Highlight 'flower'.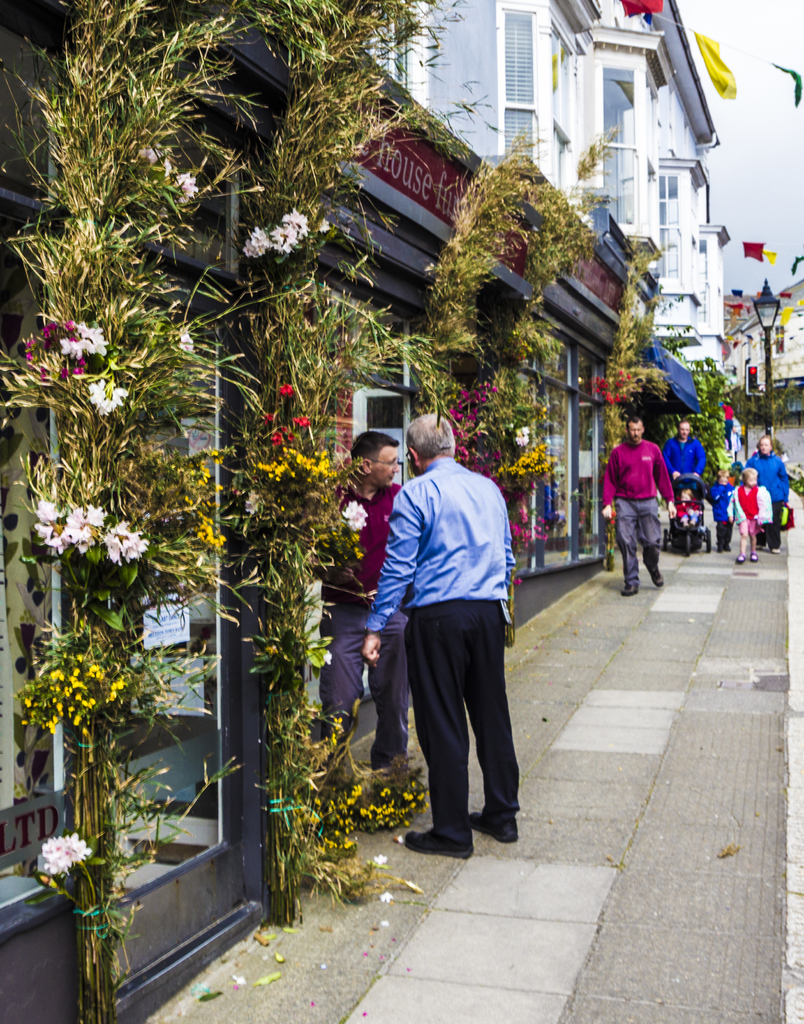
Highlighted region: pyautogui.locateOnScreen(136, 142, 167, 168).
